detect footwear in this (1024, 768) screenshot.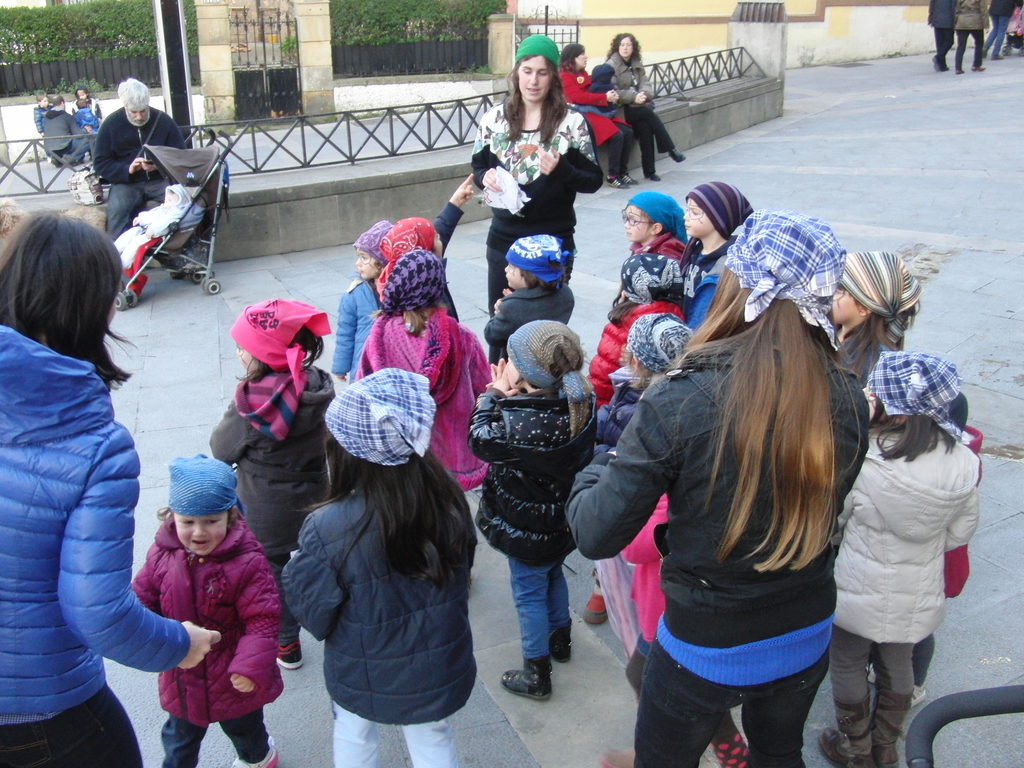
Detection: bbox=(598, 748, 636, 767).
